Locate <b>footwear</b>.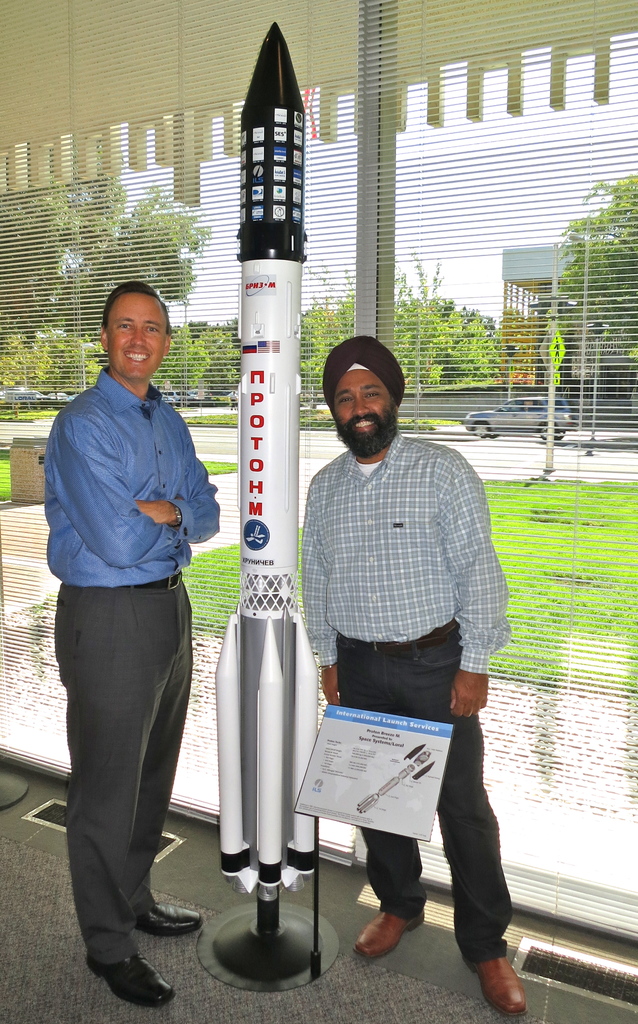
Bounding box: {"left": 467, "top": 953, "right": 530, "bottom": 1019}.
